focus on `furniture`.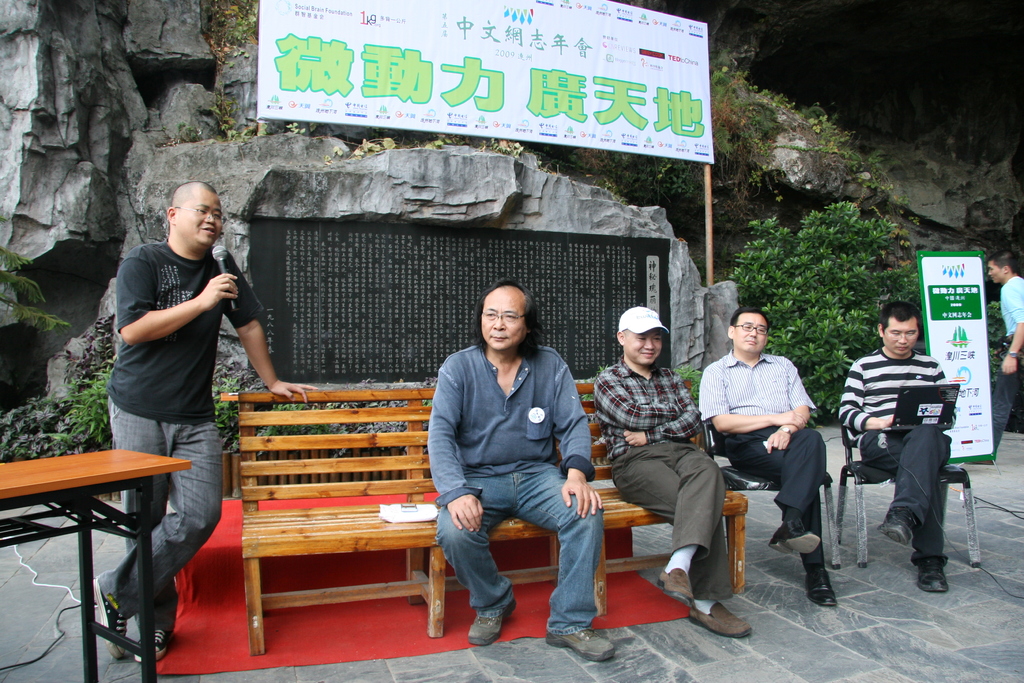
Focused at (left=0, top=448, right=190, bottom=682).
